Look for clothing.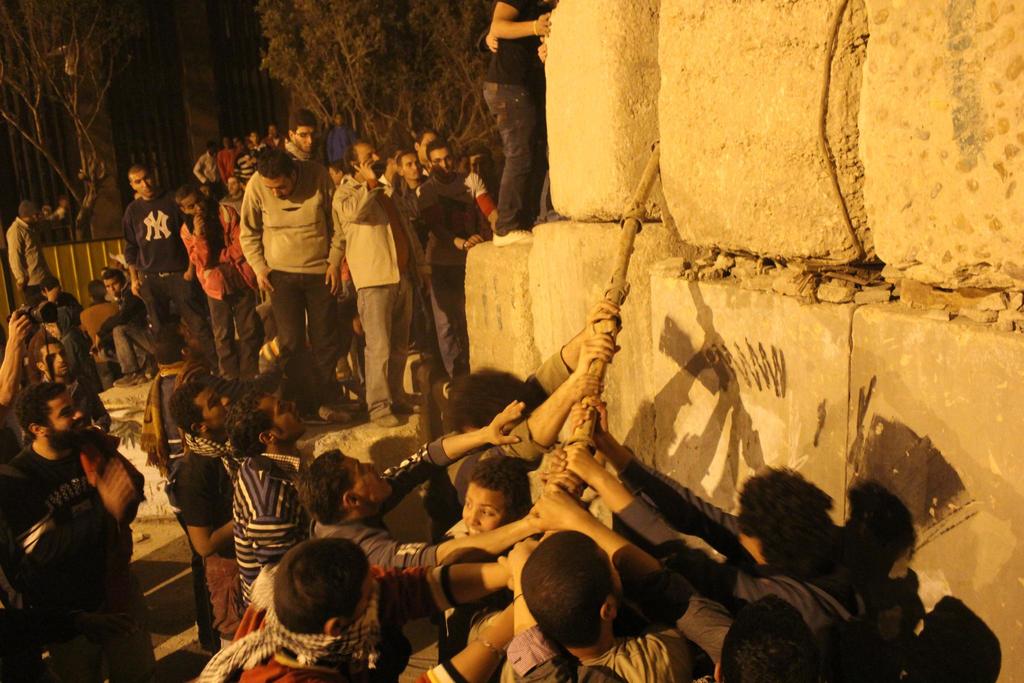
Found: select_region(269, 135, 290, 152).
